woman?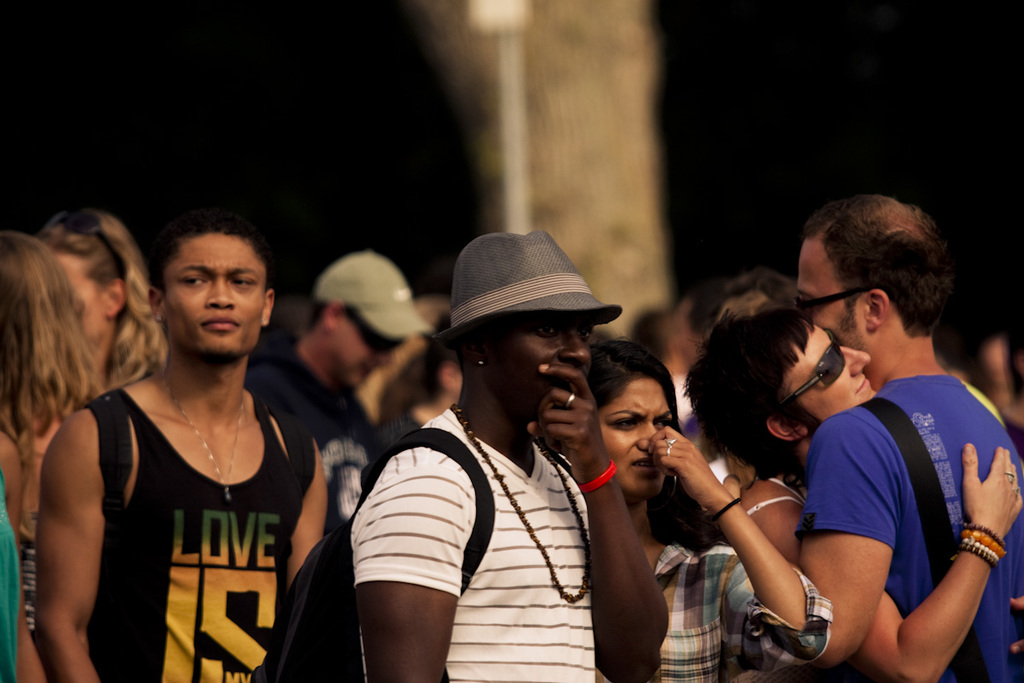
rect(585, 336, 831, 682)
